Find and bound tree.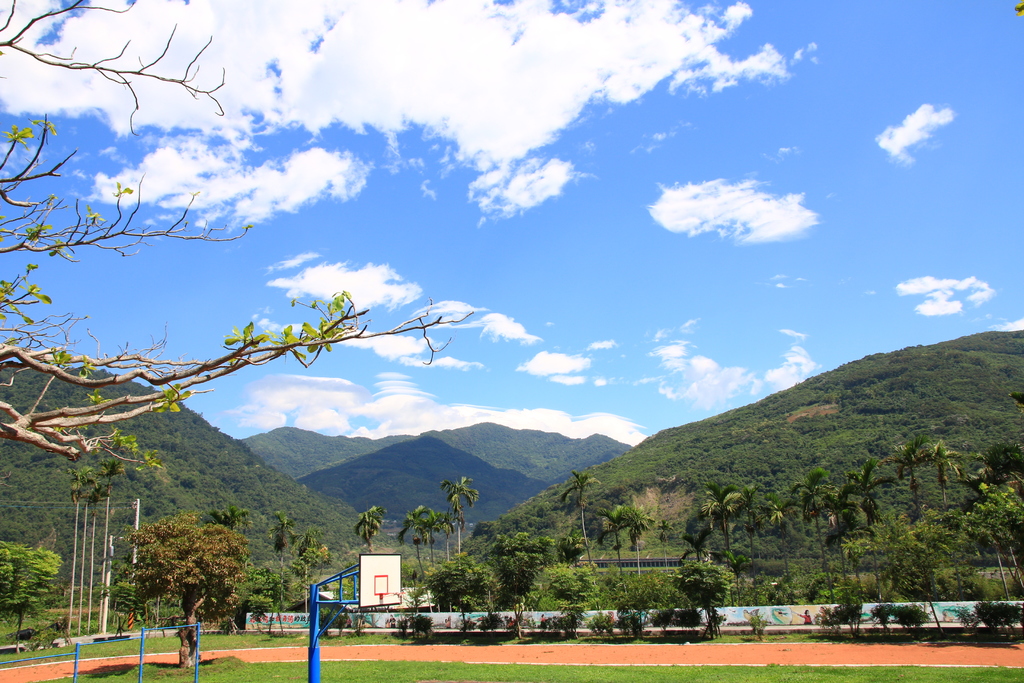
Bound: {"left": 425, "top": 562, "right": 485, "bottom": 642}.
